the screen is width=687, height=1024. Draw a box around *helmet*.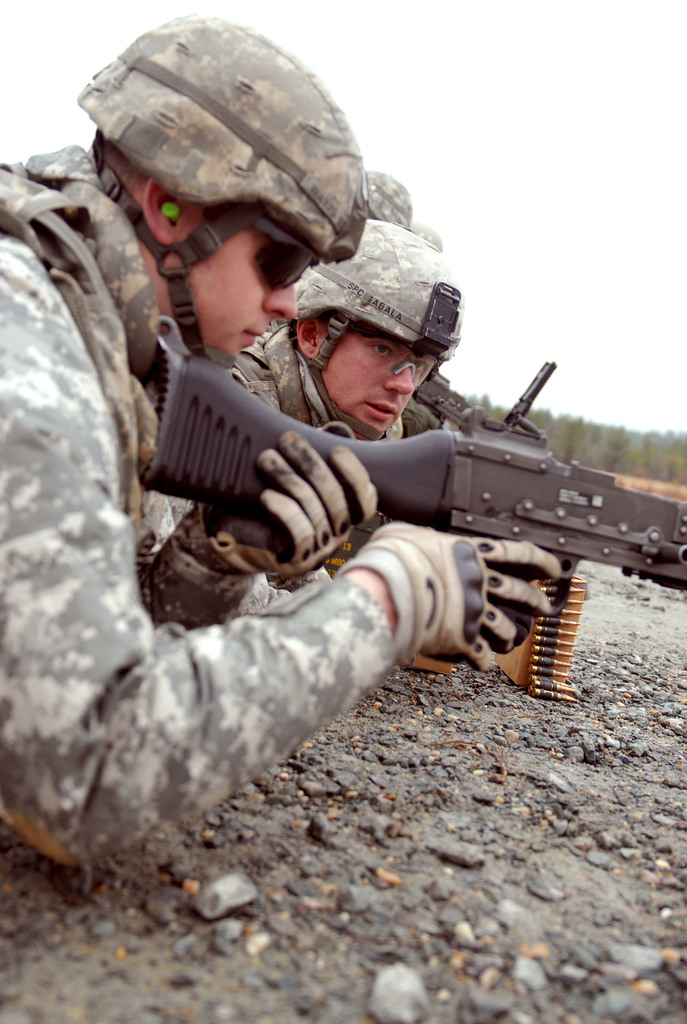
crop(86, 27, 360, 362).
